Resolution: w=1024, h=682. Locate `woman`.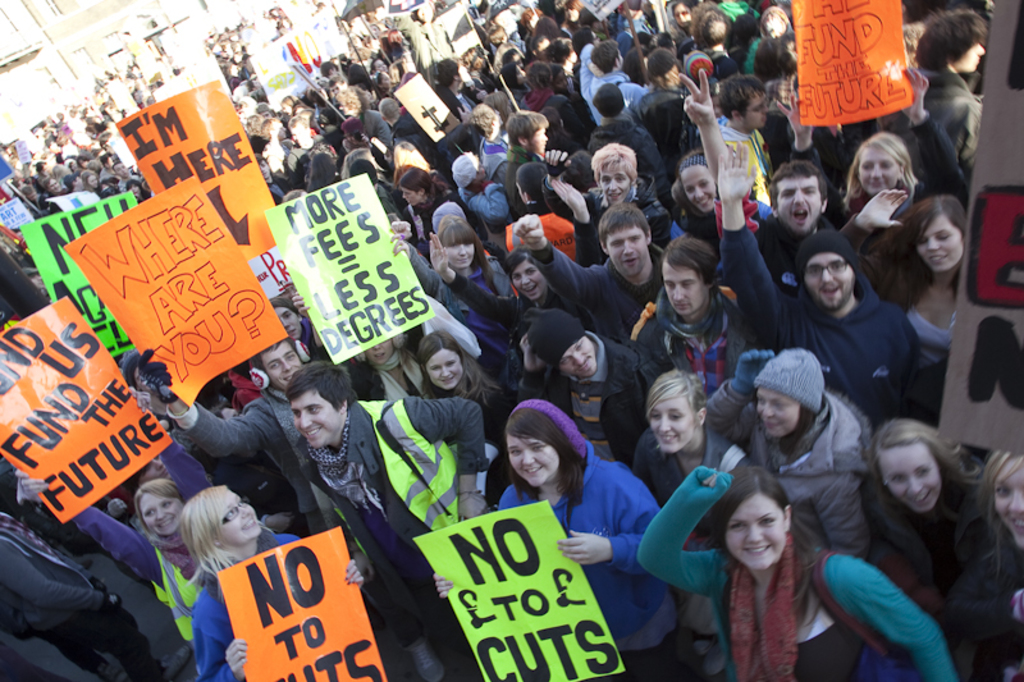
422:229:570:344.
